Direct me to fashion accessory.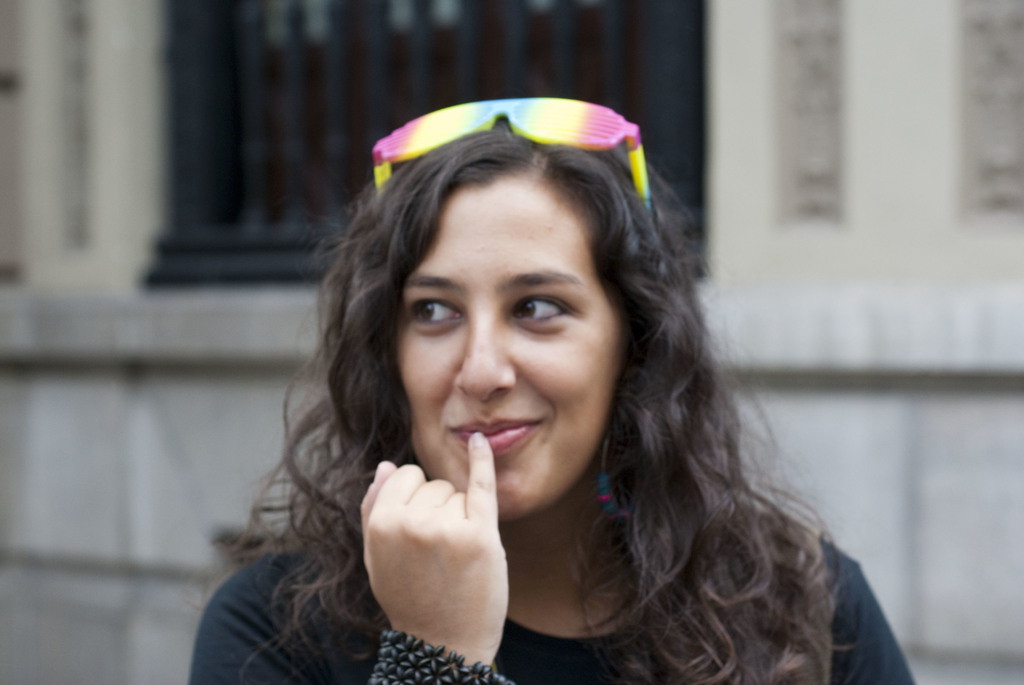
Direction: 596, 428, 646, 518.
